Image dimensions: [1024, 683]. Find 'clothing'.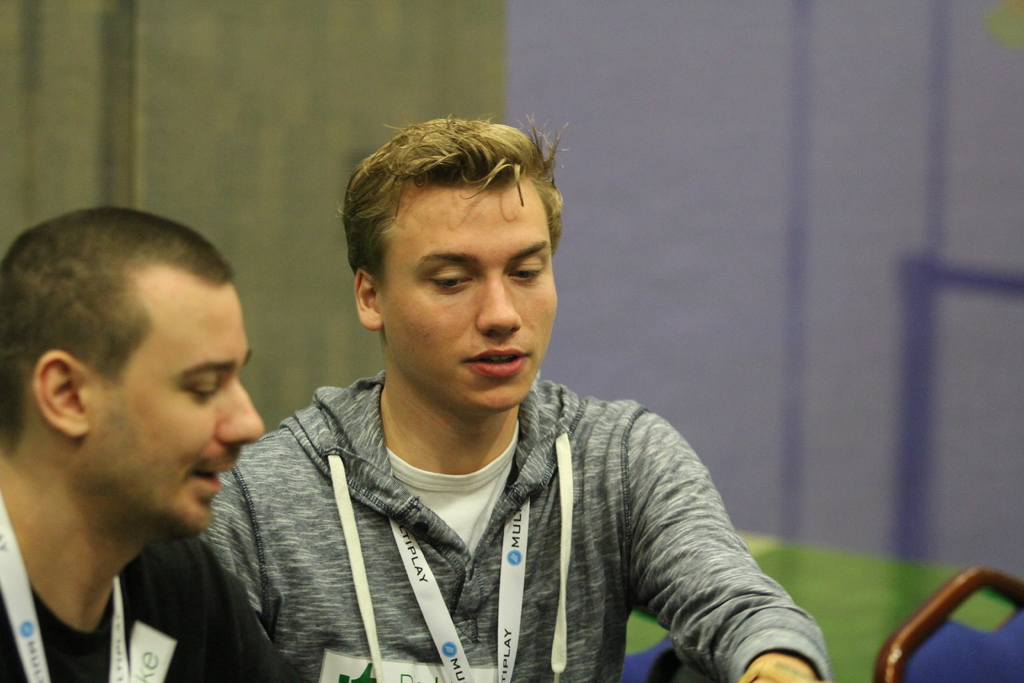
pyautogui.locateOnScreen(0, 537, 304, 682).
